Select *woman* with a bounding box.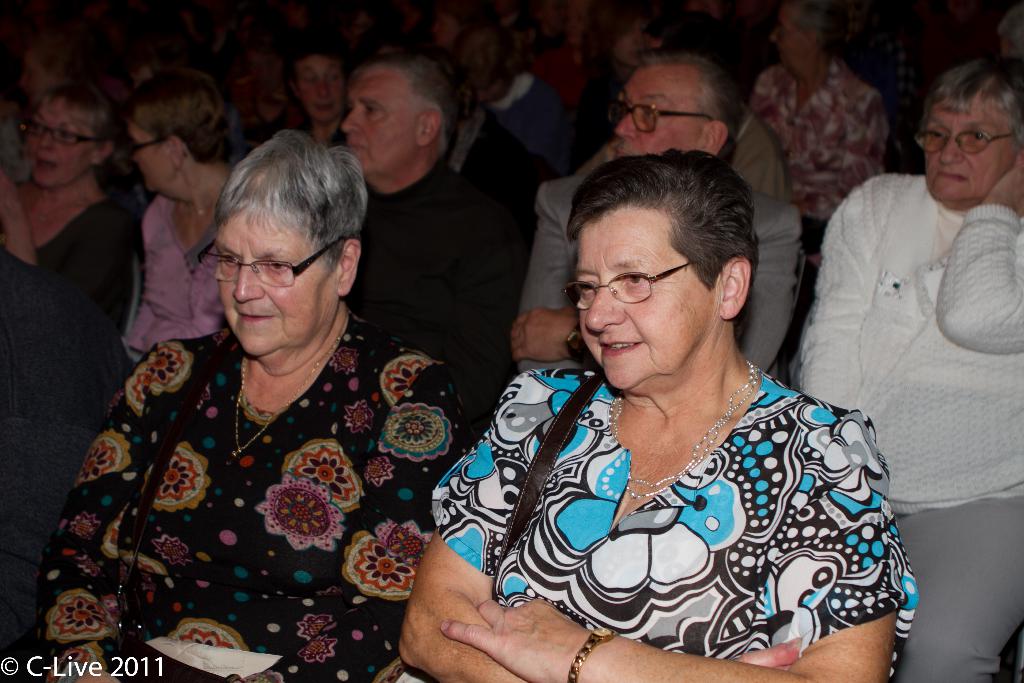
l=436, t=142, r=920, b=682.
